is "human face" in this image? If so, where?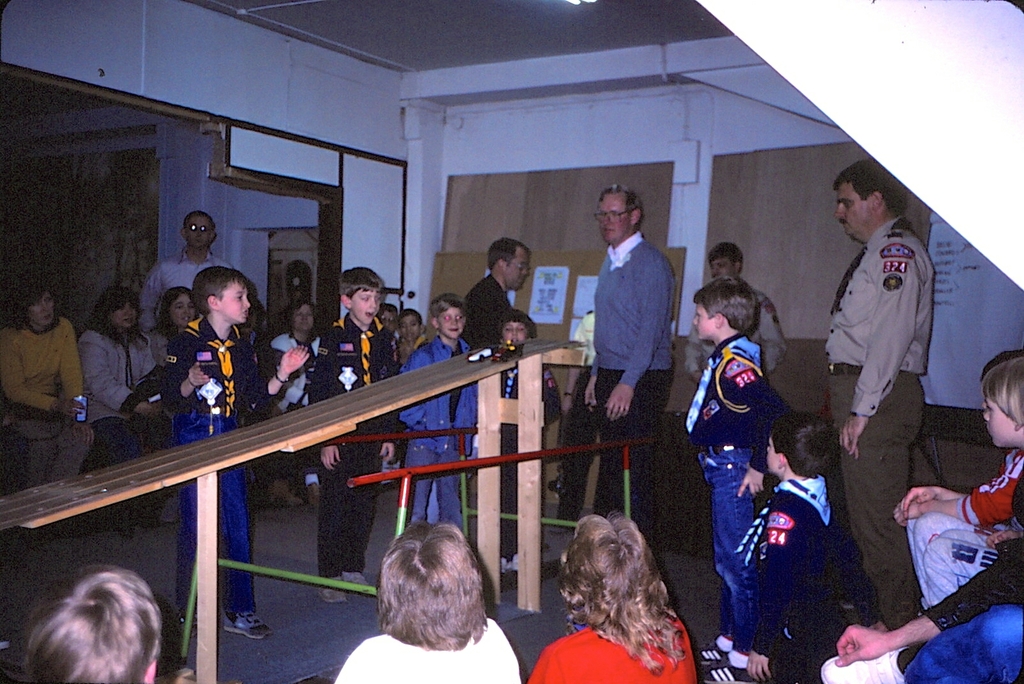
Yes, at x1=438 y1=306 x2=463 y2=340.
